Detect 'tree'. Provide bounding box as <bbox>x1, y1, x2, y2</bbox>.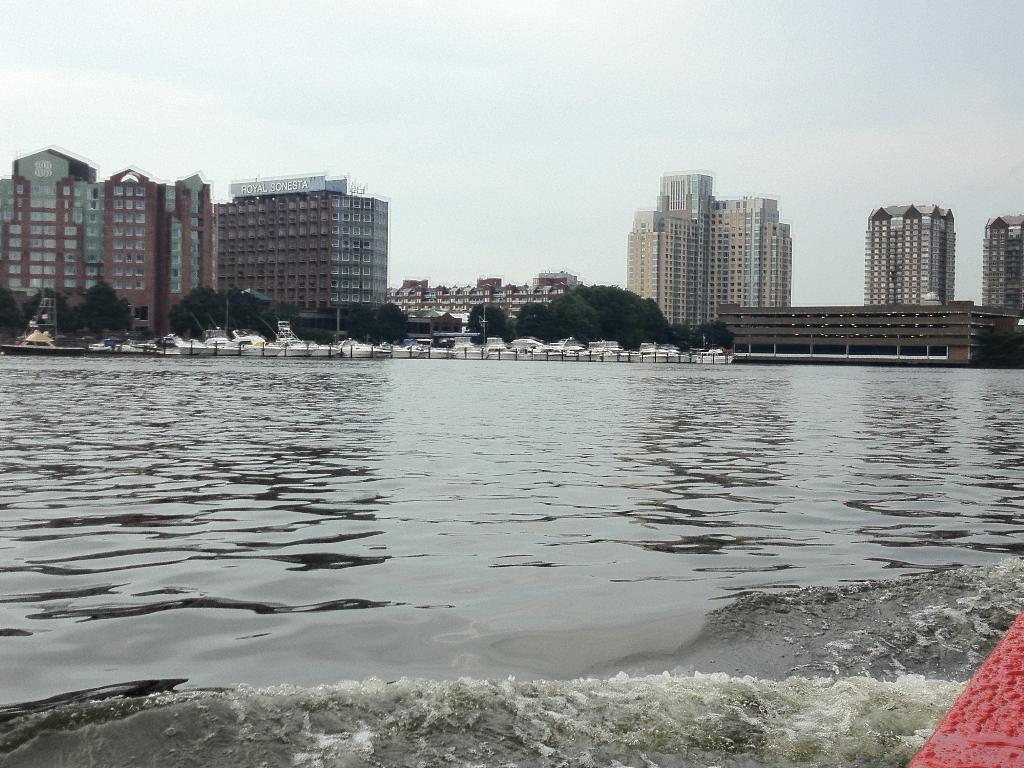
<bbox>344, 305, 408, 340</bbox>.
